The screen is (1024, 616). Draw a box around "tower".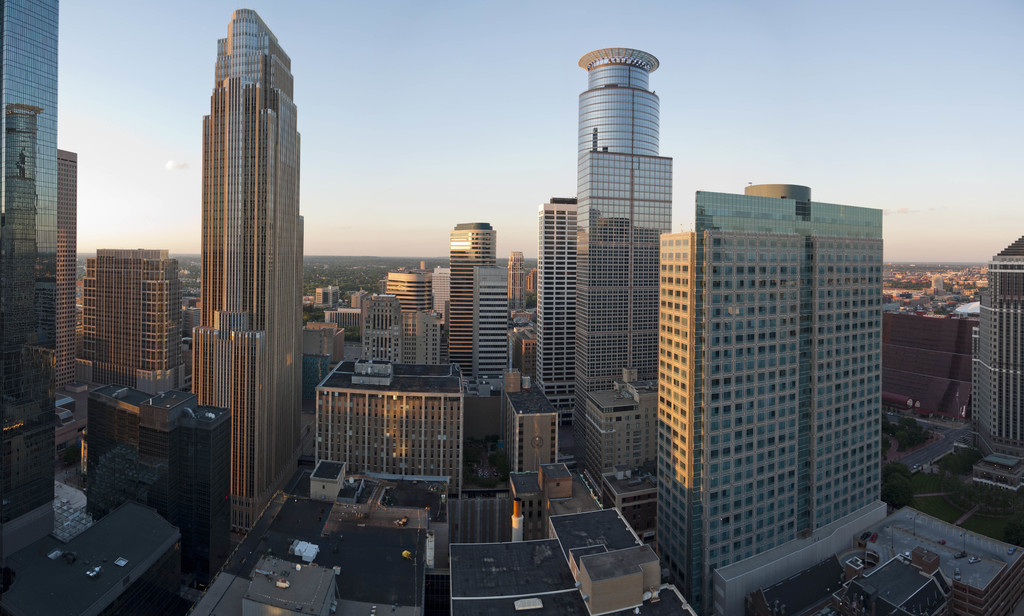
{"x1": 651, "y1": 180, "x2": 893, "y2": 611}.
